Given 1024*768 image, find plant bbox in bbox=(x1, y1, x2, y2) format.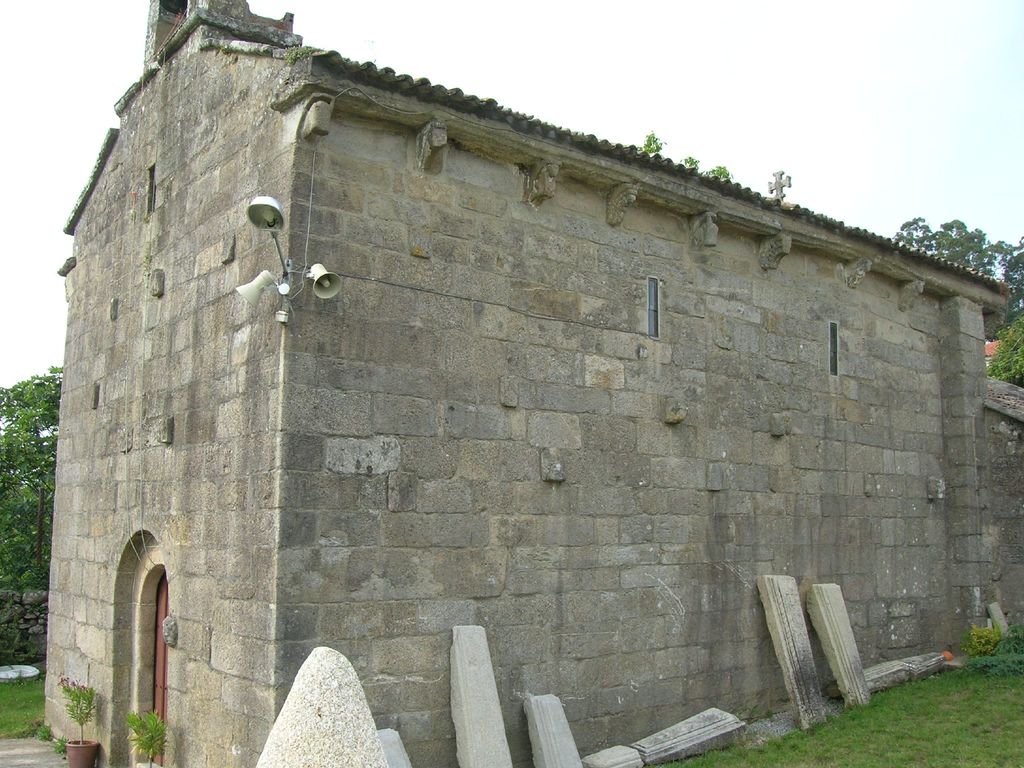
bbox=(59, 741, 70, 758).
